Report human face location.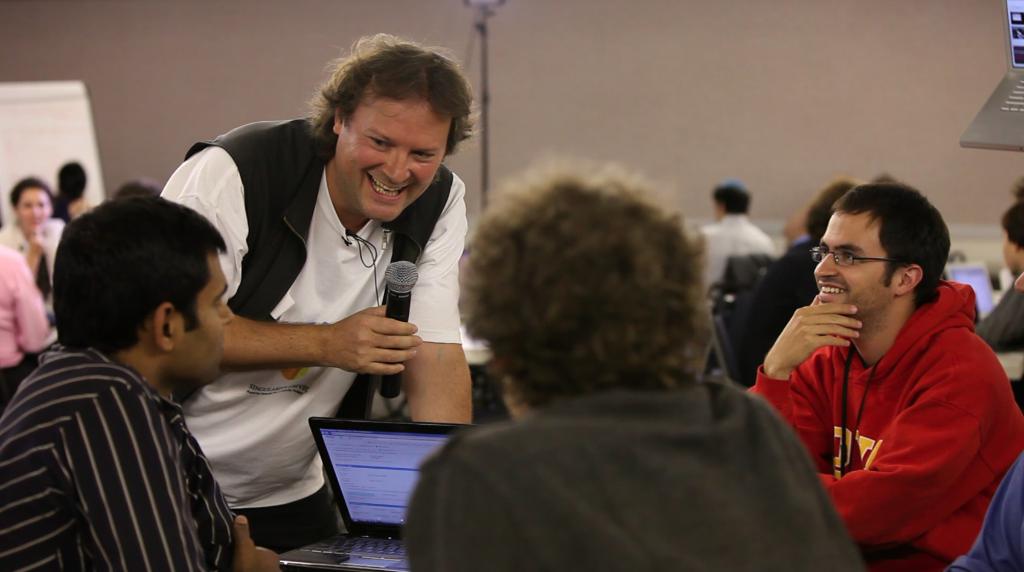
Report: locate(812, 214, 900, 312).
